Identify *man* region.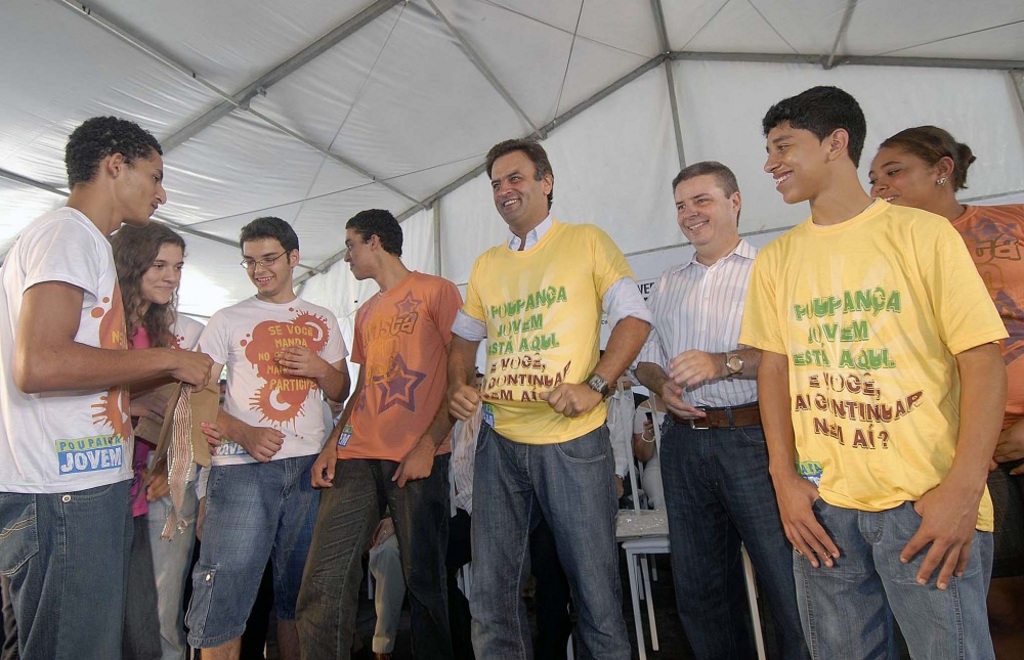
Region: region(451, 138, 657, 659).
